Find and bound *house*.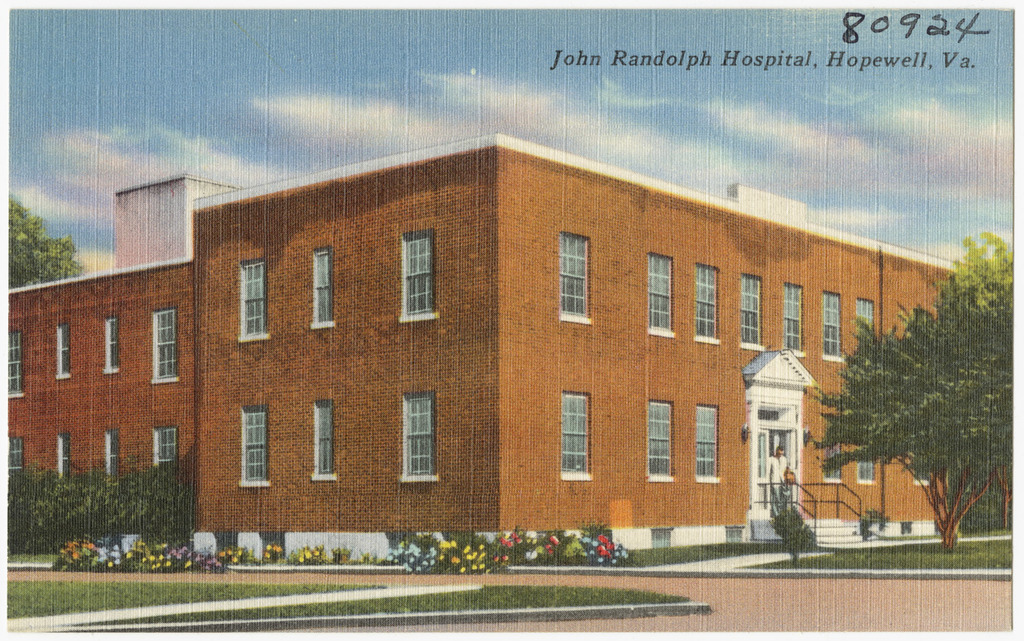
Bound: left=193, top=131, right=498, bottom=549.
